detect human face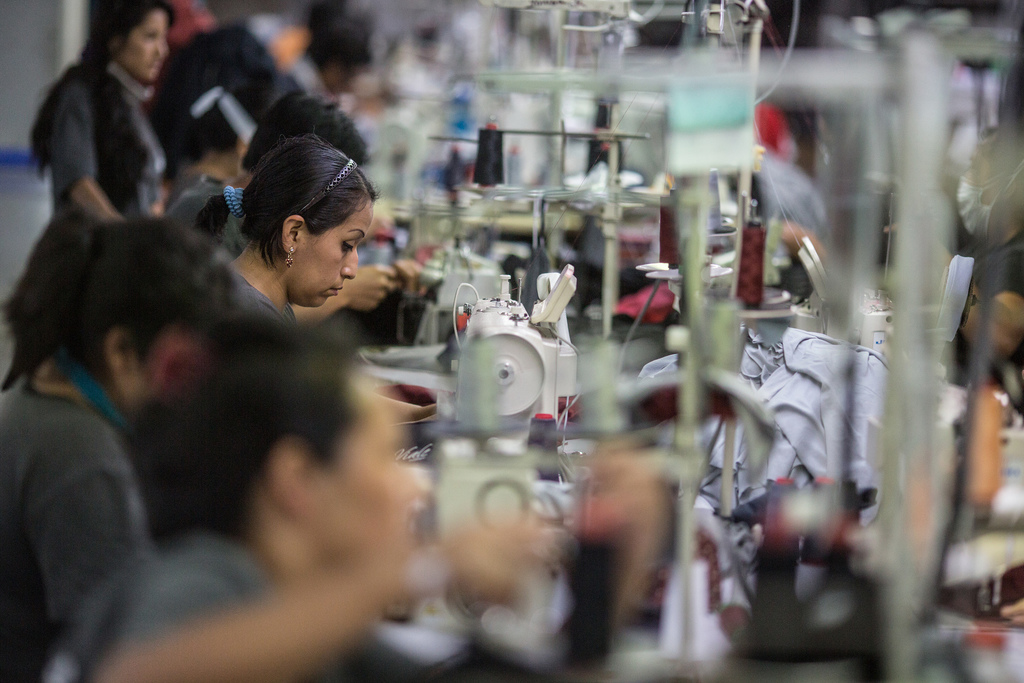
301:199:376:309
